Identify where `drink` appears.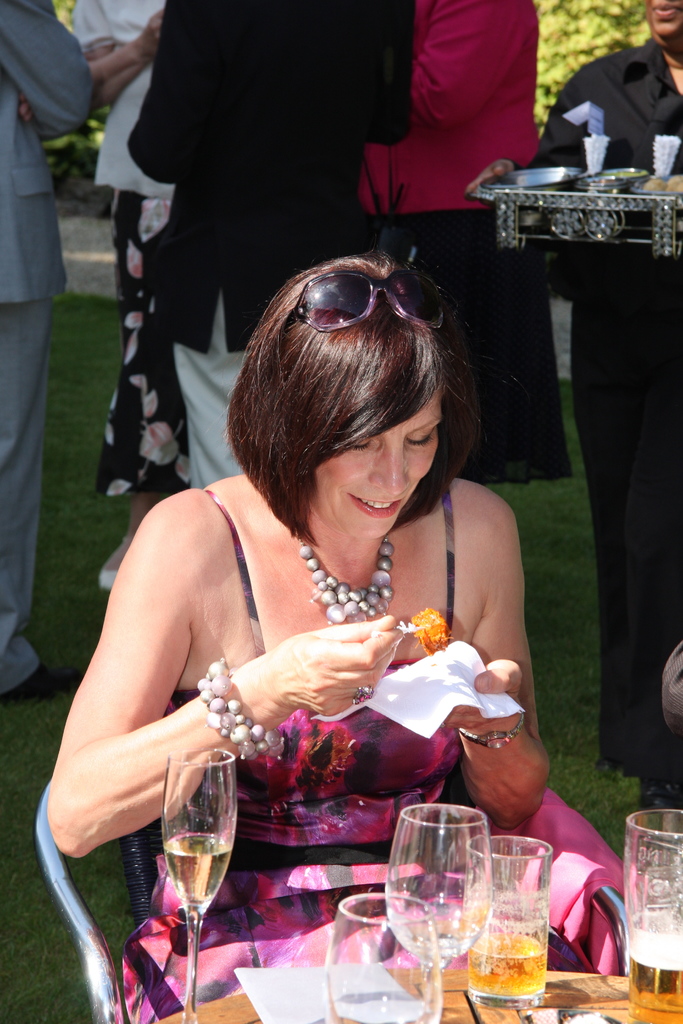
Appears at <bbox>160, 753, 241, 1021</bbox>.
